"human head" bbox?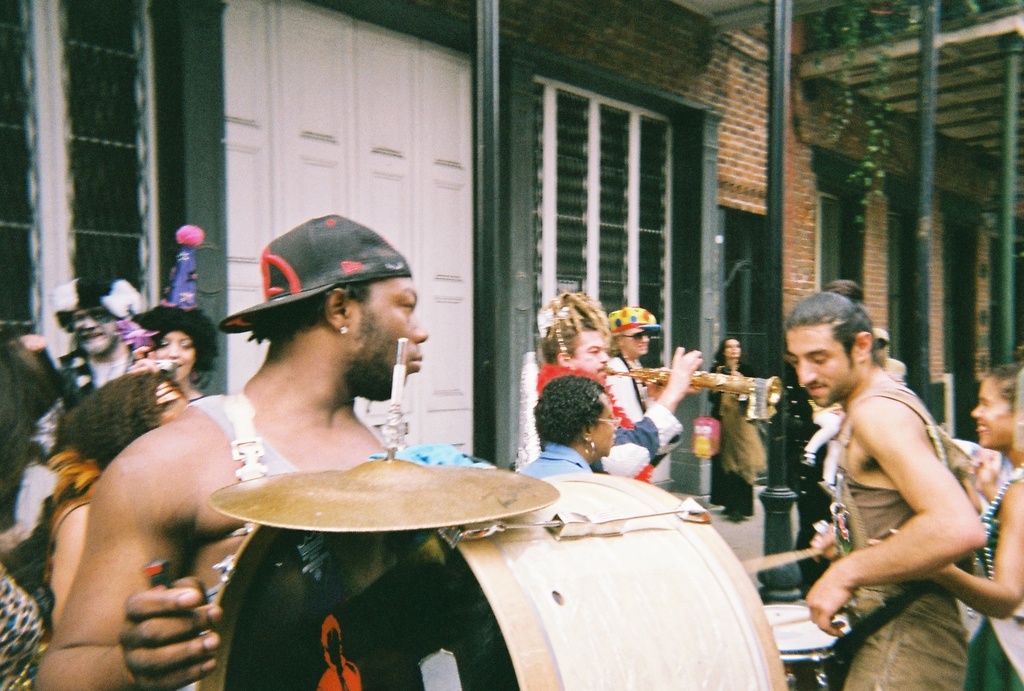
x1=216, y1=212, x2=428, y2=397
